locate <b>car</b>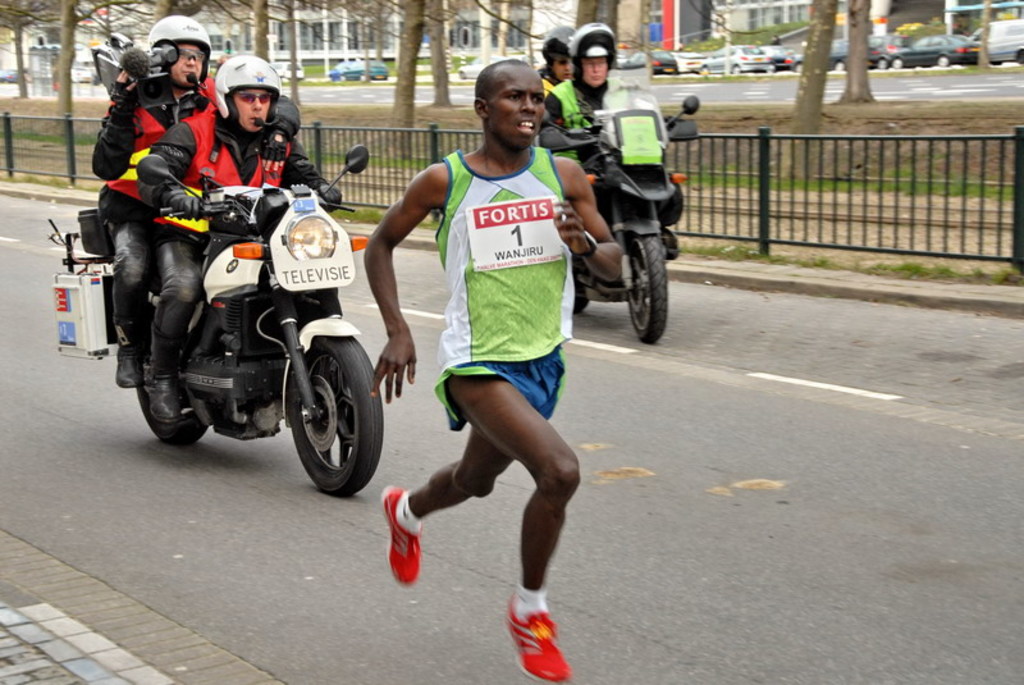
[870,36,890,68]
